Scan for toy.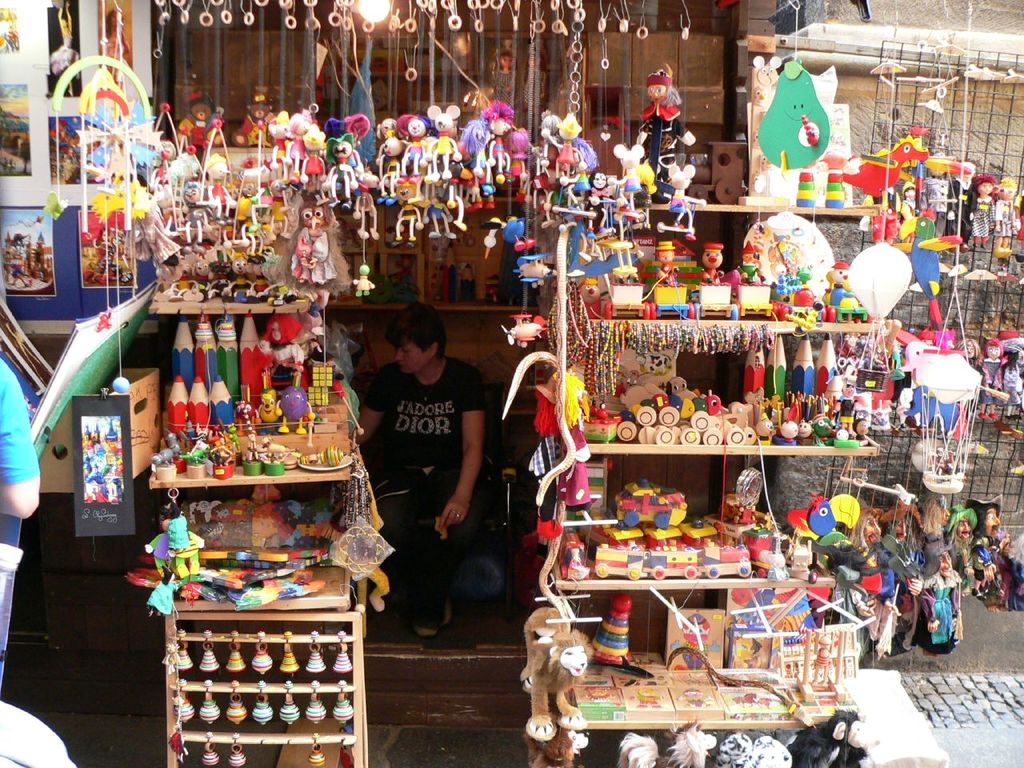
Scan result: (952,178,996,254).
